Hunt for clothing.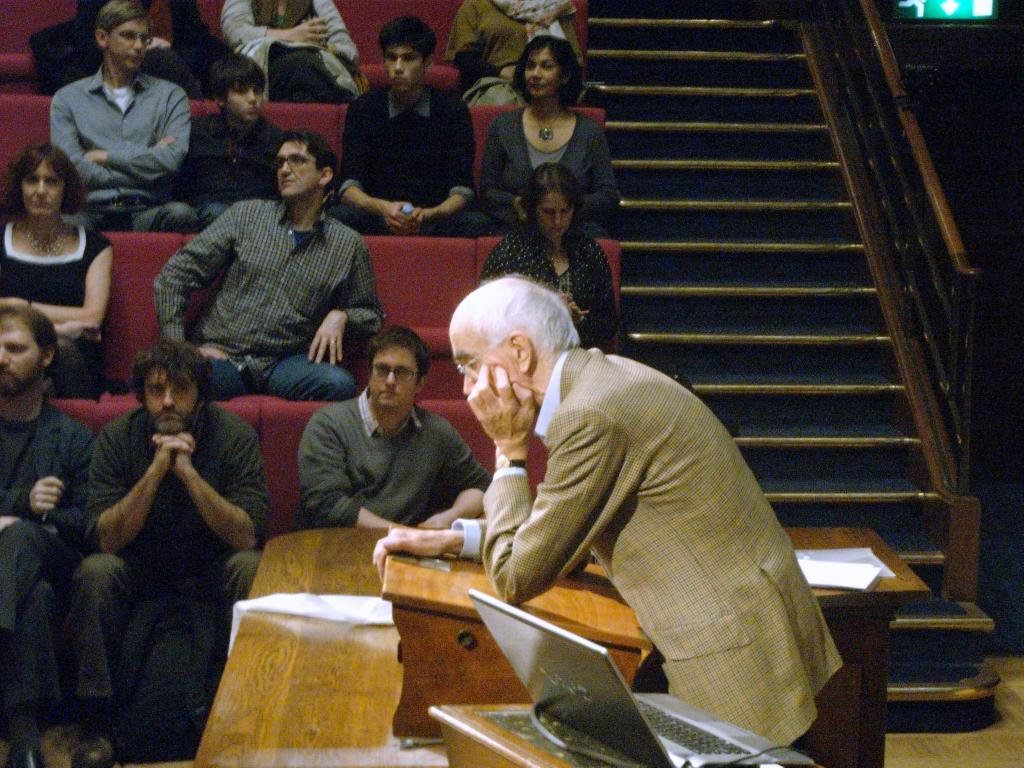
Hunted down at pyautogui.locateOnScreen(292, 385, 494, 530).
